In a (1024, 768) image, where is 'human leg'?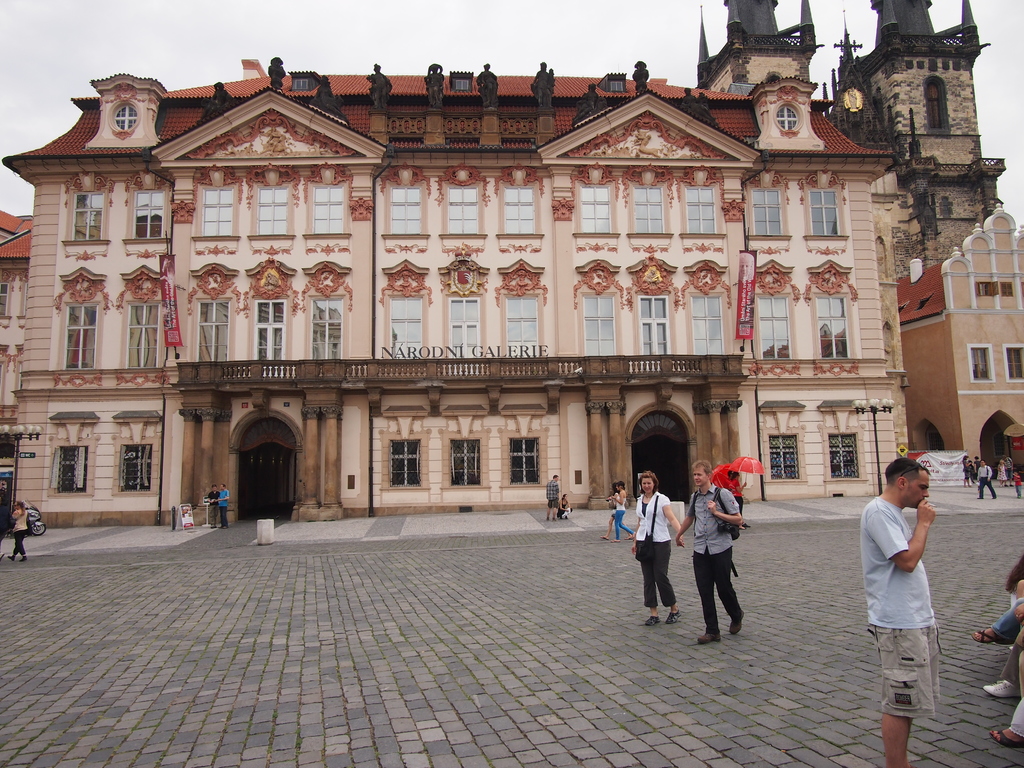
bbox=[643, 540, 672, 621].
